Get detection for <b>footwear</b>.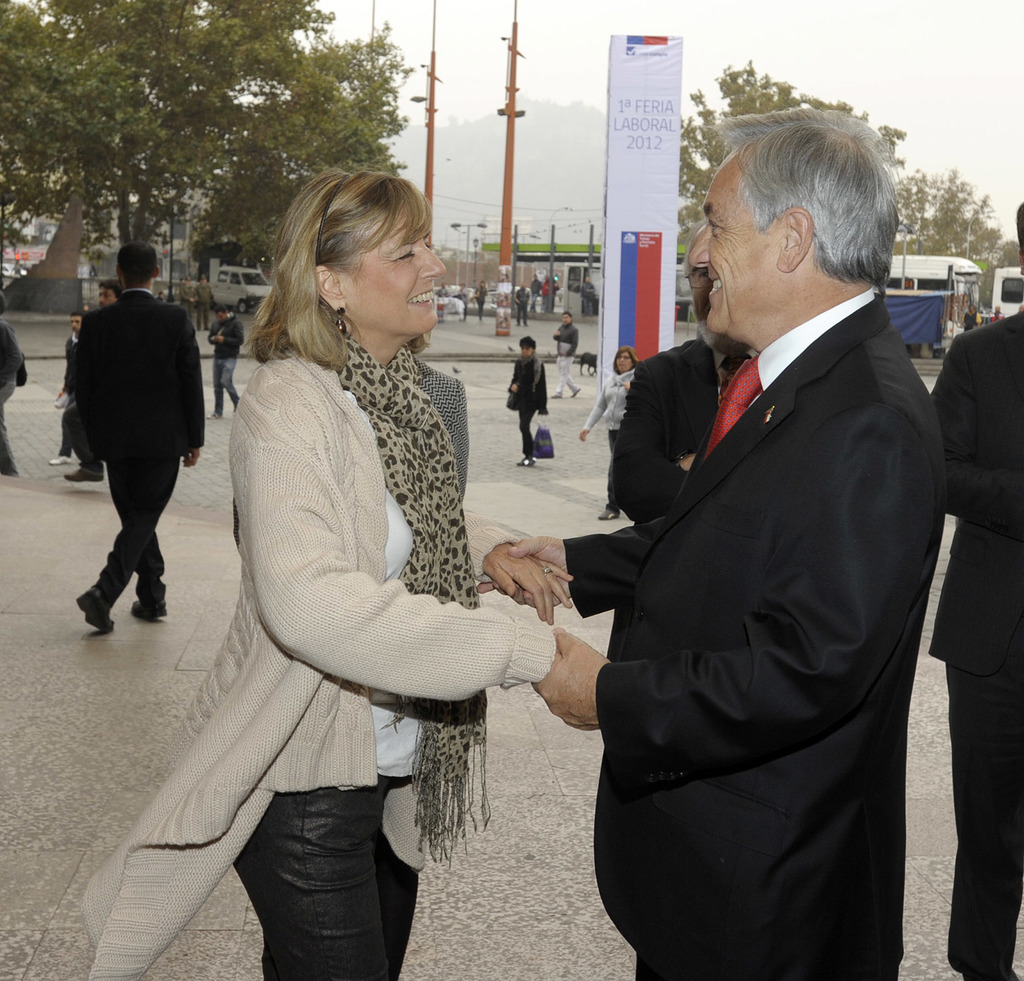
Detection: 51,451,71,465.
